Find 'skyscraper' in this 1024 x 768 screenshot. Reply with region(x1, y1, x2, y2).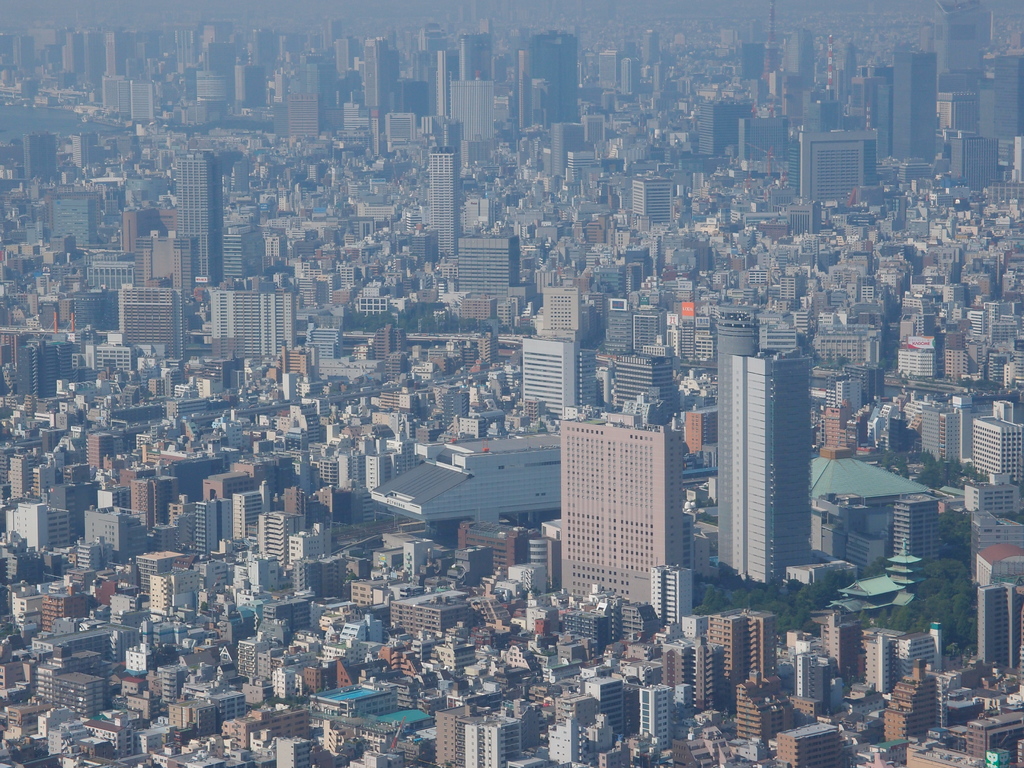
region(710, 309, 809, 574).
